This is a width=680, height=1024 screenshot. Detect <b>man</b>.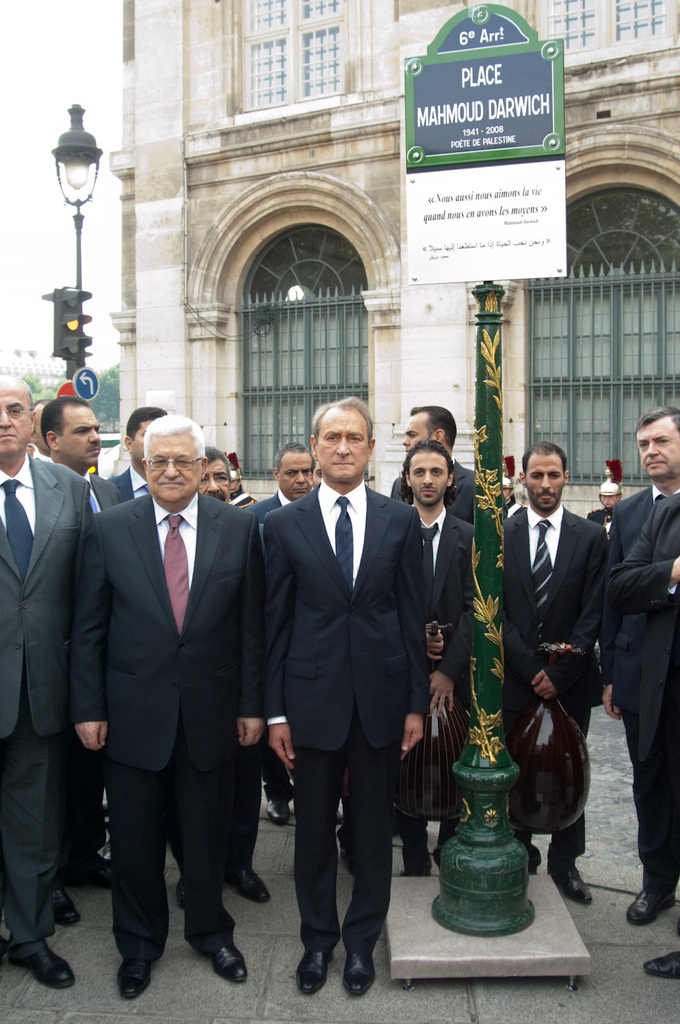
[x1=30, y1=395, x2=52, y2=459].
